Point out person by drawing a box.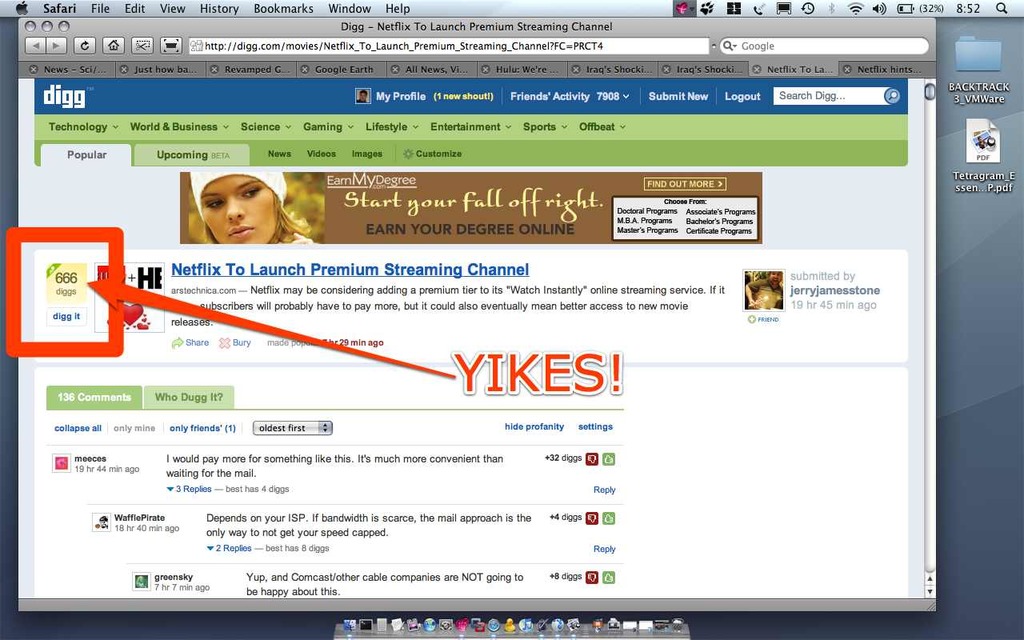
BBox(189, 171, 312, 244).
